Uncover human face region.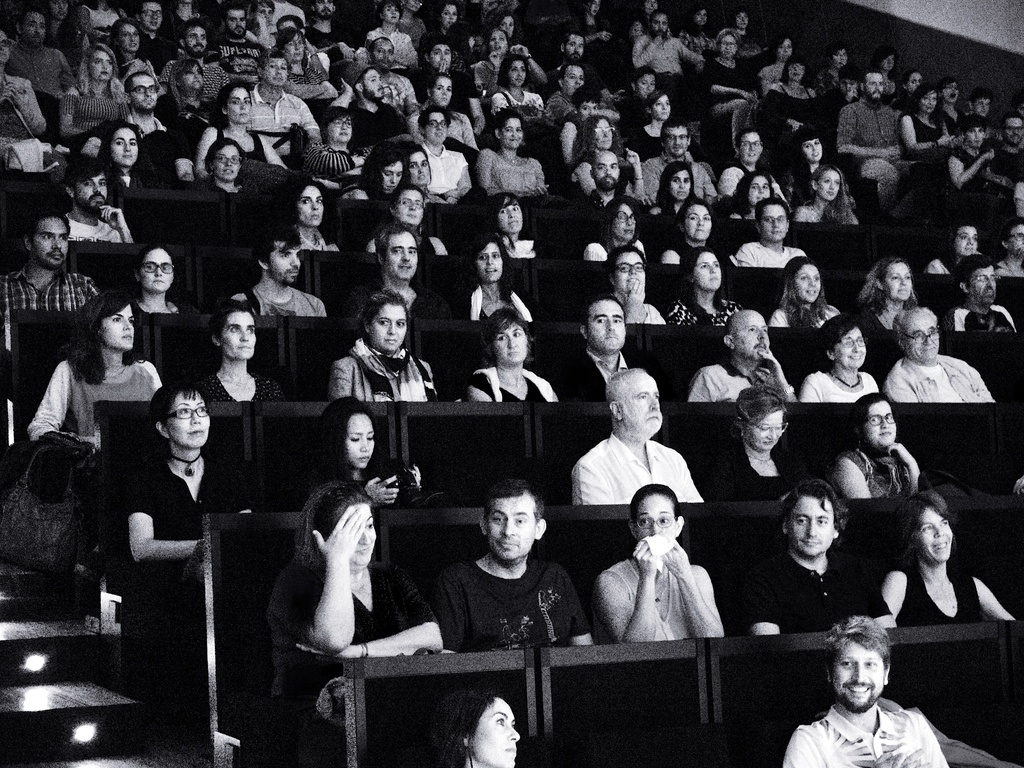
Uncovered: <box>579,99,600,120</box>.
